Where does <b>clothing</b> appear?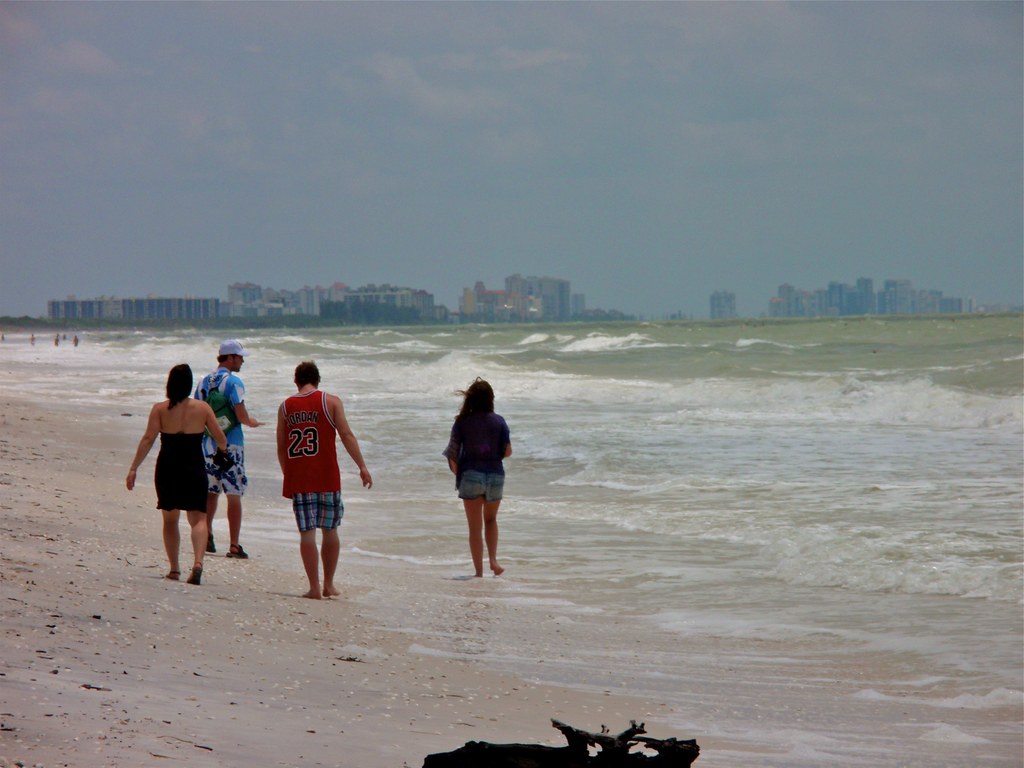
Appears at rect(154, 431, 209, 506).
